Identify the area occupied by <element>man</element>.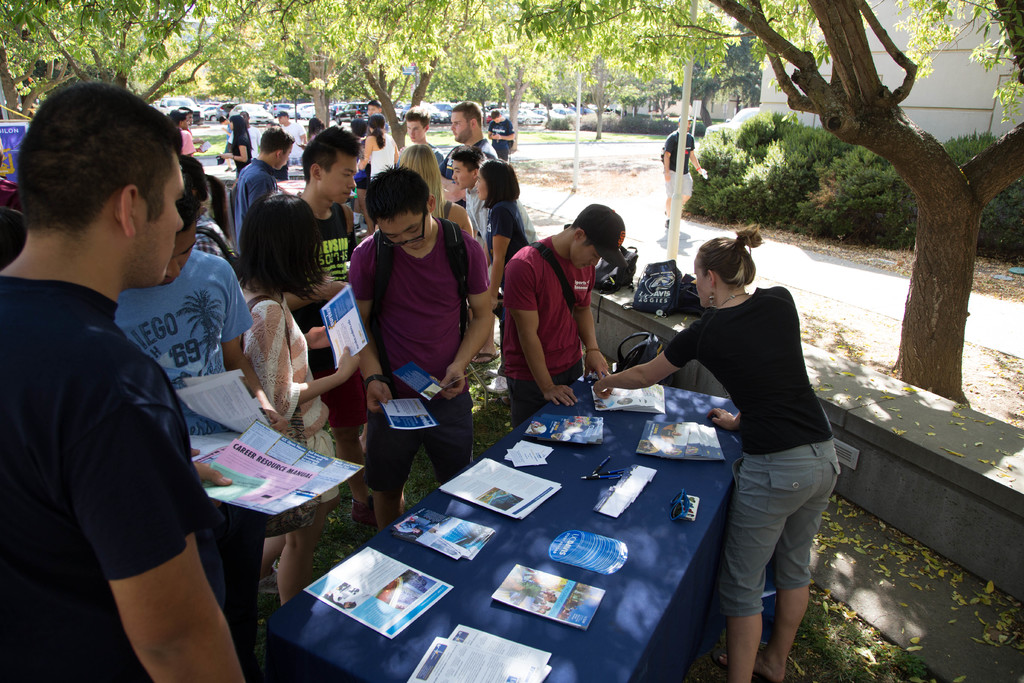
Area: 297/123/364/520.
